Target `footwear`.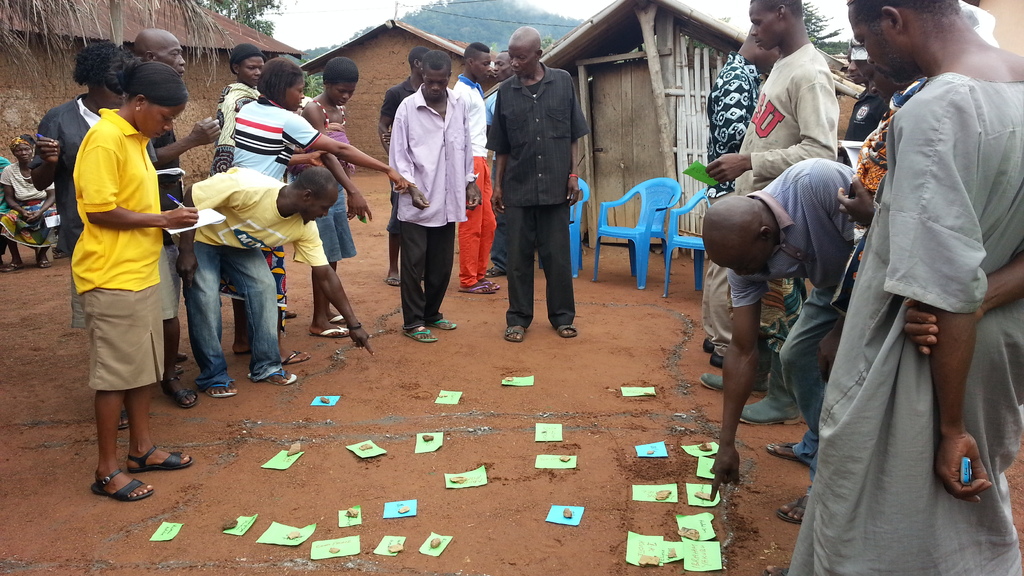
Target region: (84, 438, 165, 492).
